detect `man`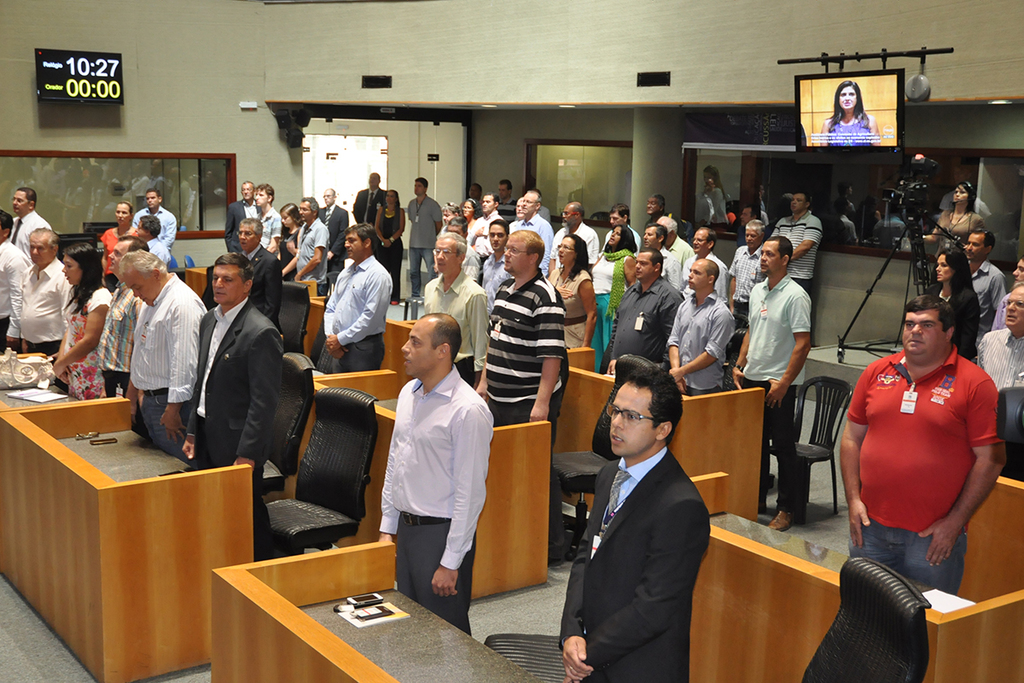
352,172,384,231
